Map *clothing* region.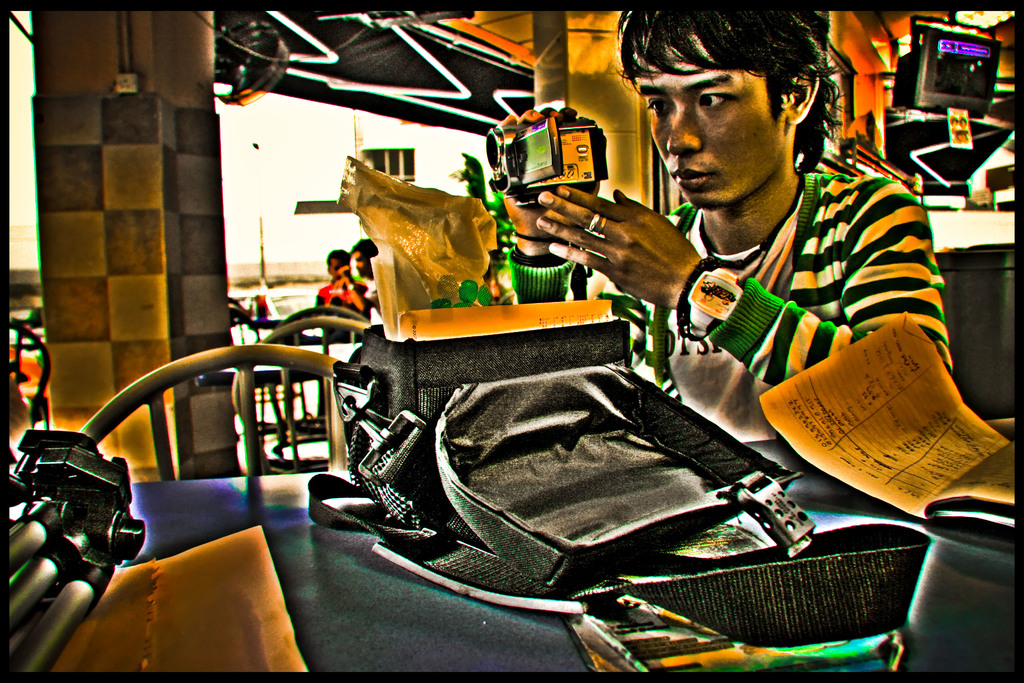
Mapped to {"x1": 314, "y1": 281, "x2": 344, "y2": 309}.
